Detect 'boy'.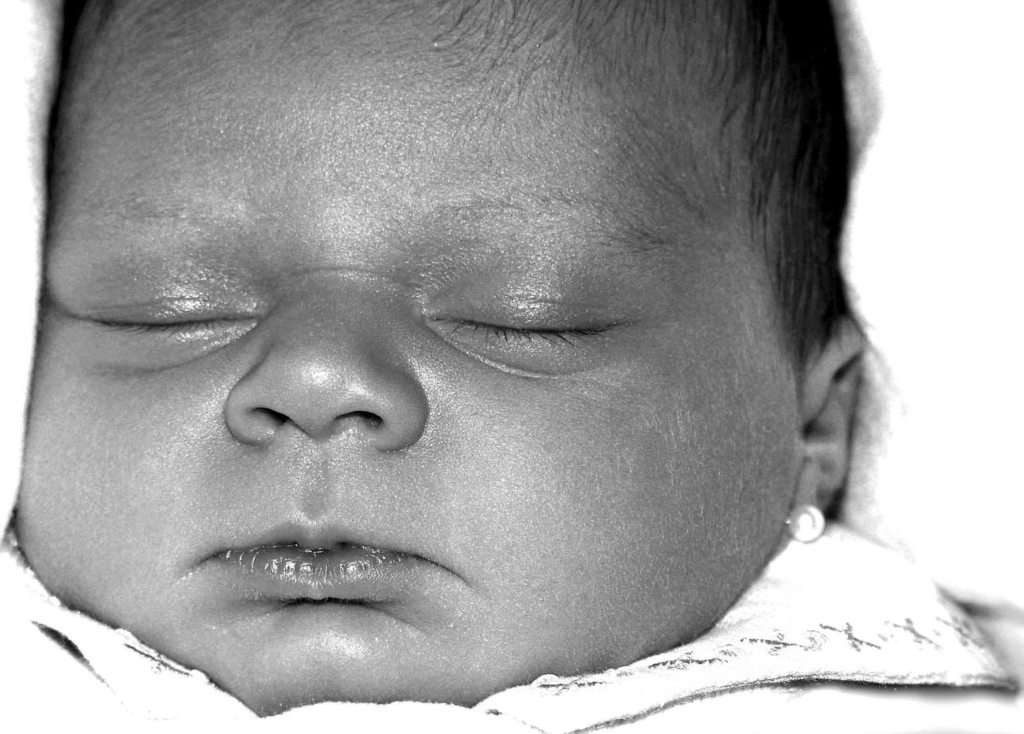
Detected at 0, 0, 1023, 733.
